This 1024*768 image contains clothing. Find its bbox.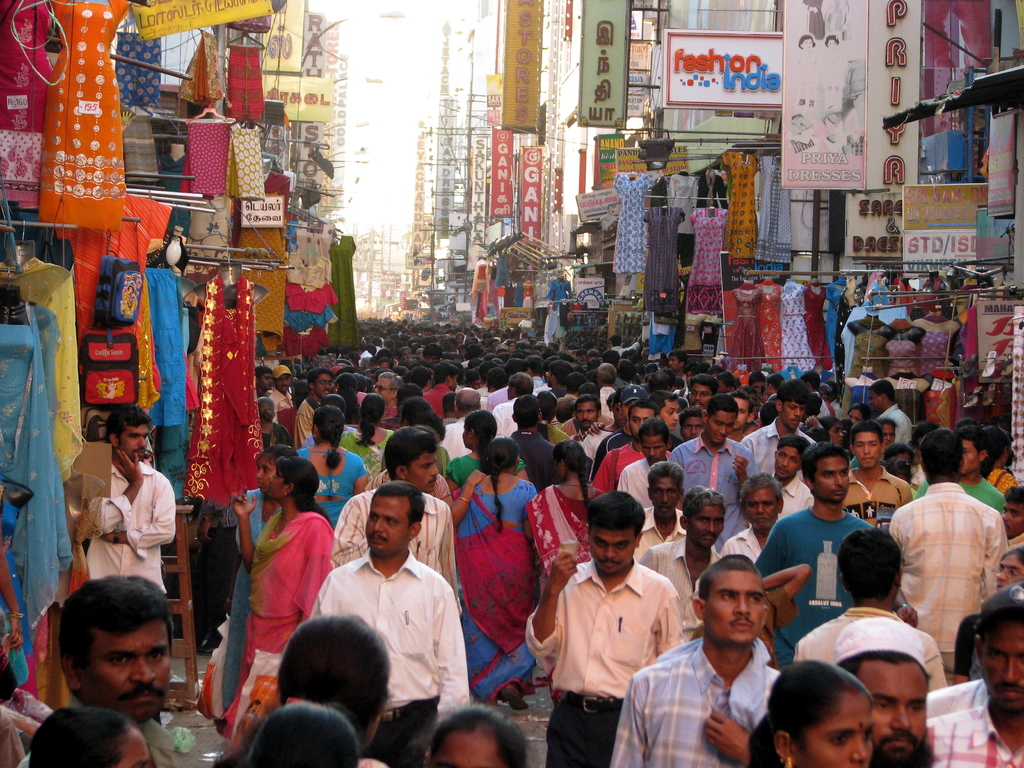
box=[1006, 527, 1023, 554].
